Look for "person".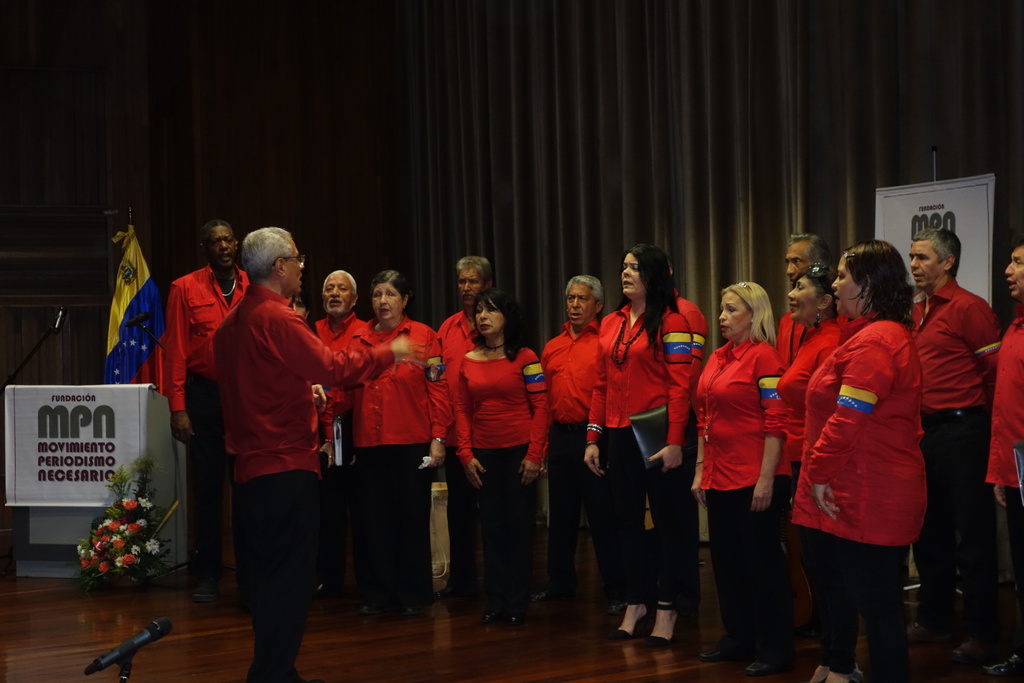
Found: select_region(584, 238, 688, 649).
